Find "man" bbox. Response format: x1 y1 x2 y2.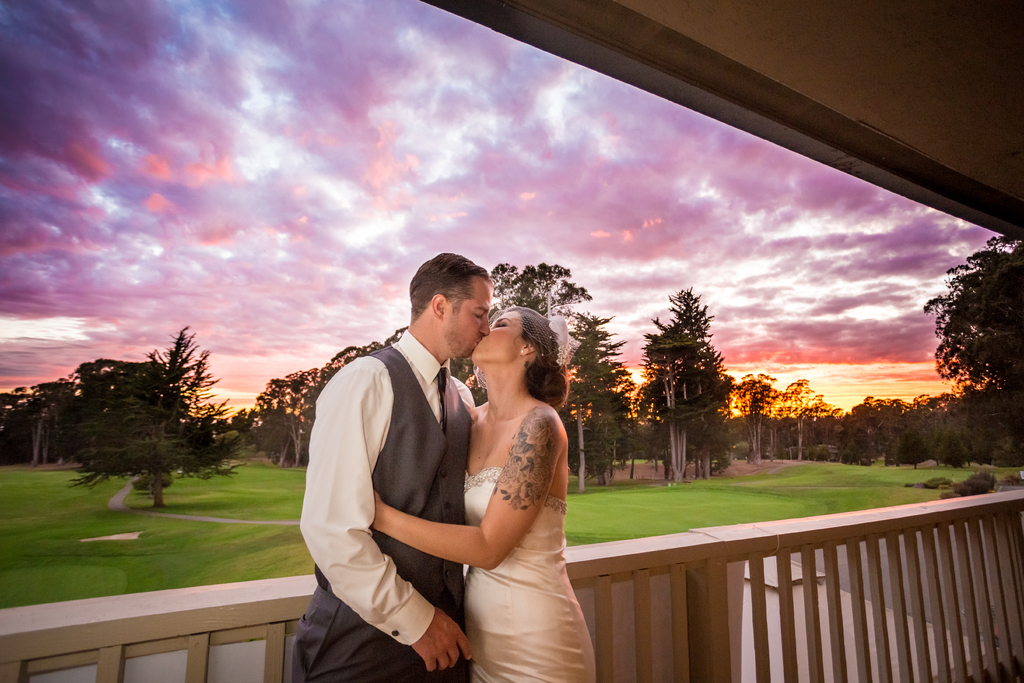
305 247 498 681.
